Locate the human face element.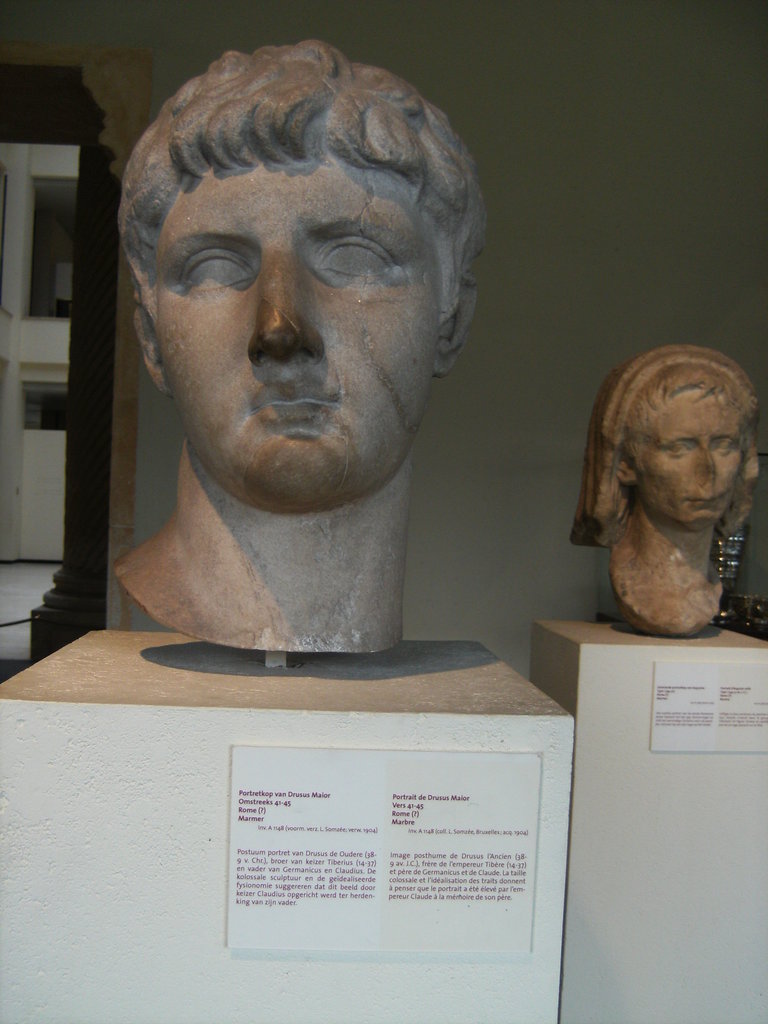
Element bbox: x1=641 y1=392 x2=749 y2=525.
